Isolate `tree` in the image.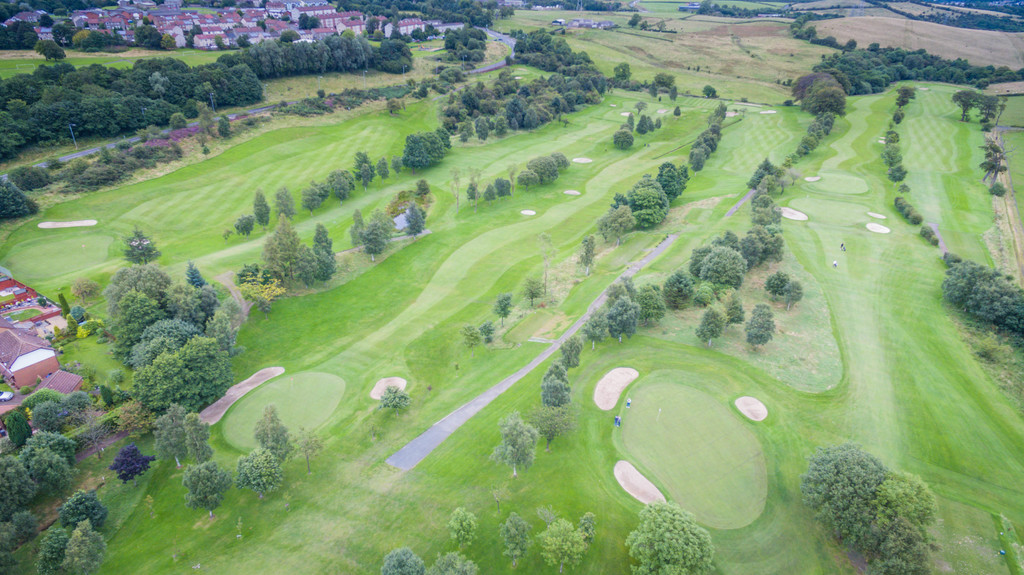
Isolated region: BBox(249, 188, 268, 239).
